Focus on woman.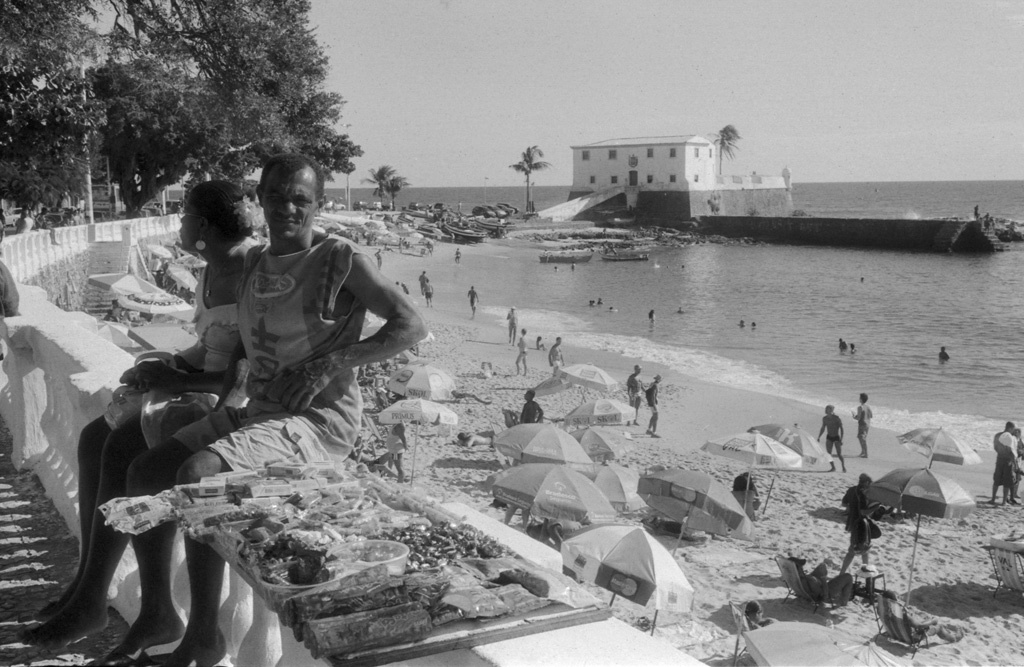
Focused at rect(10, 184, 283, 665).
